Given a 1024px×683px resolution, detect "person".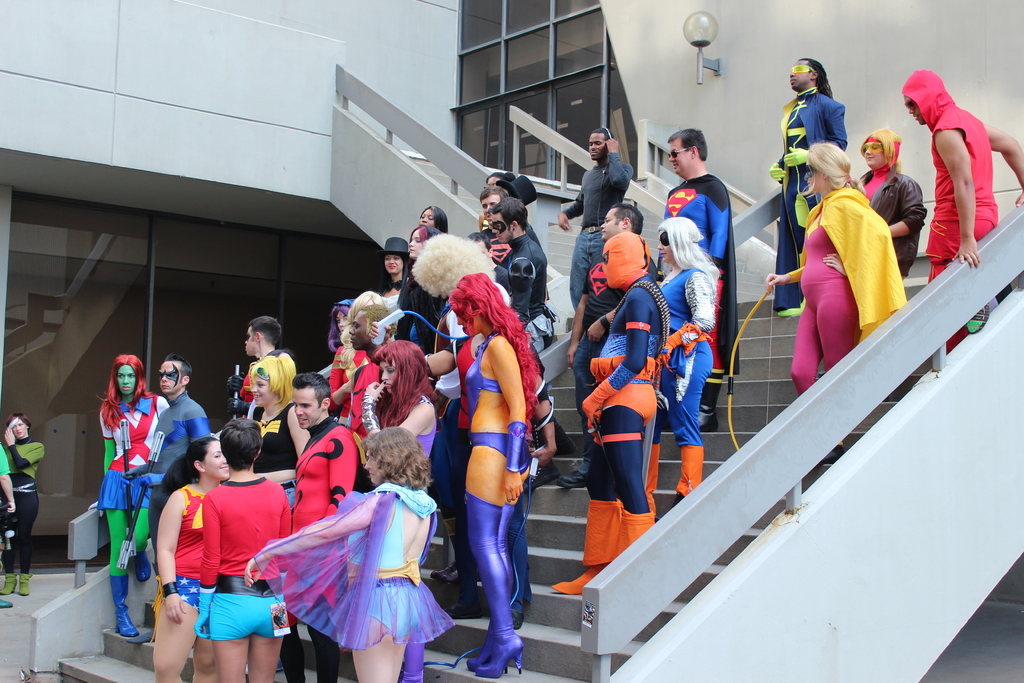
767,53,847,317.
